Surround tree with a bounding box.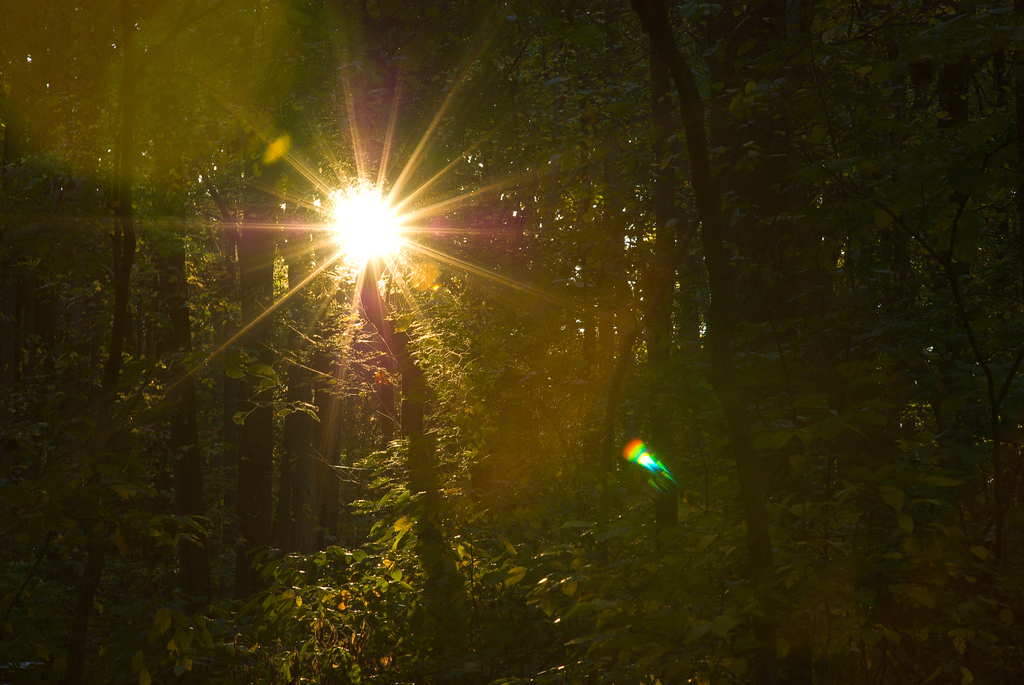
<box>246,0,489,629</box>.
